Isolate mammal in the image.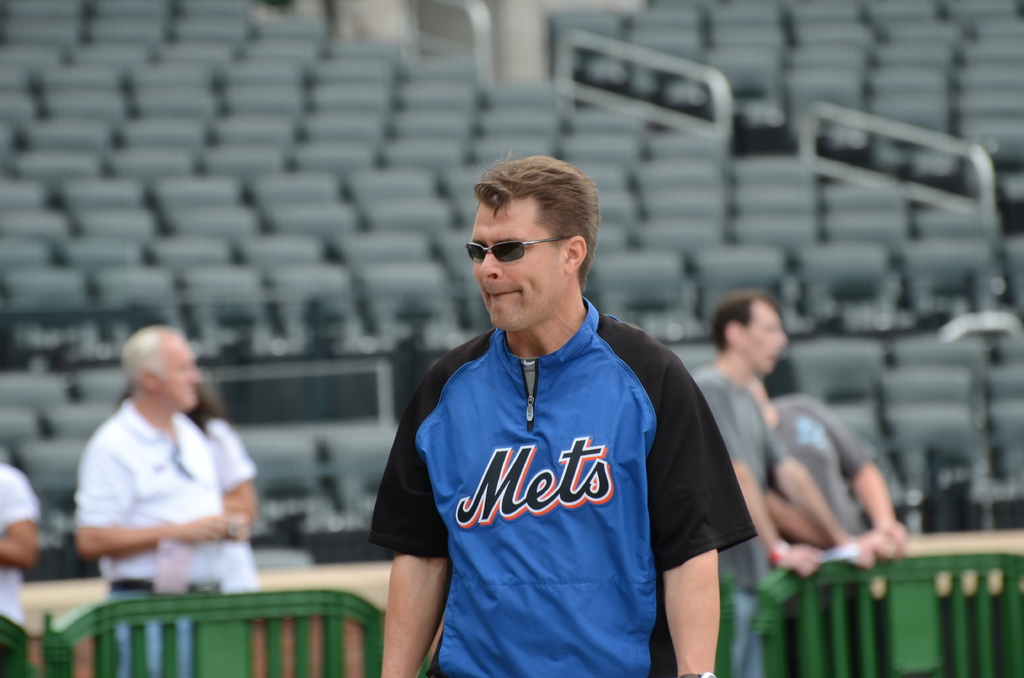
Isolated region: (364, 152, 760, 677).
